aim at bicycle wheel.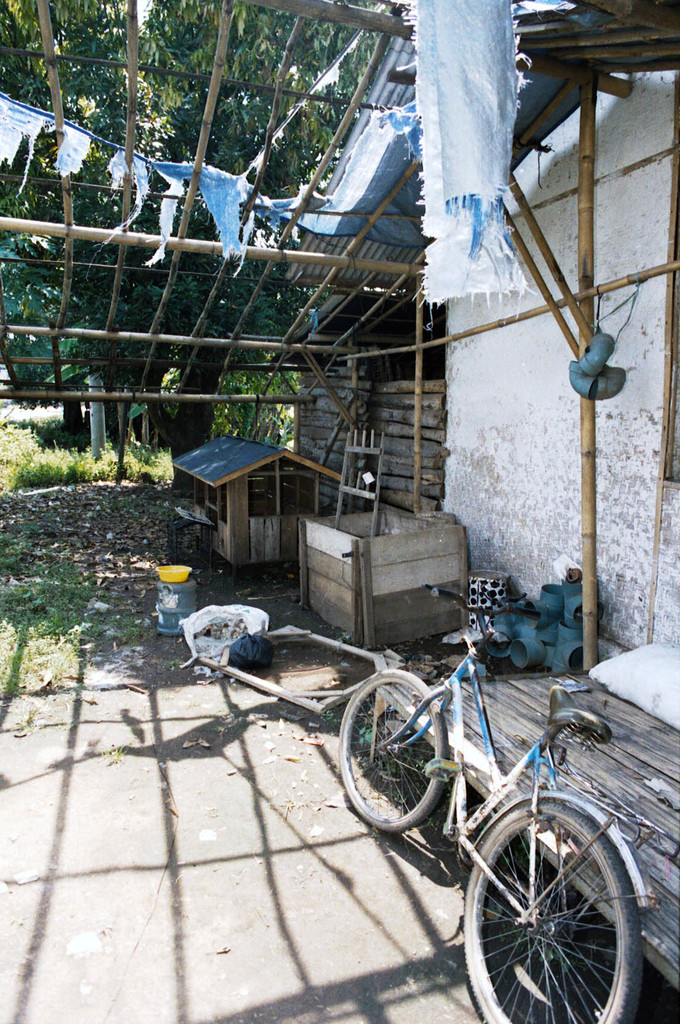
Aimed at pyautogui.locateOnScreen(455, 783, 651, 1016).
